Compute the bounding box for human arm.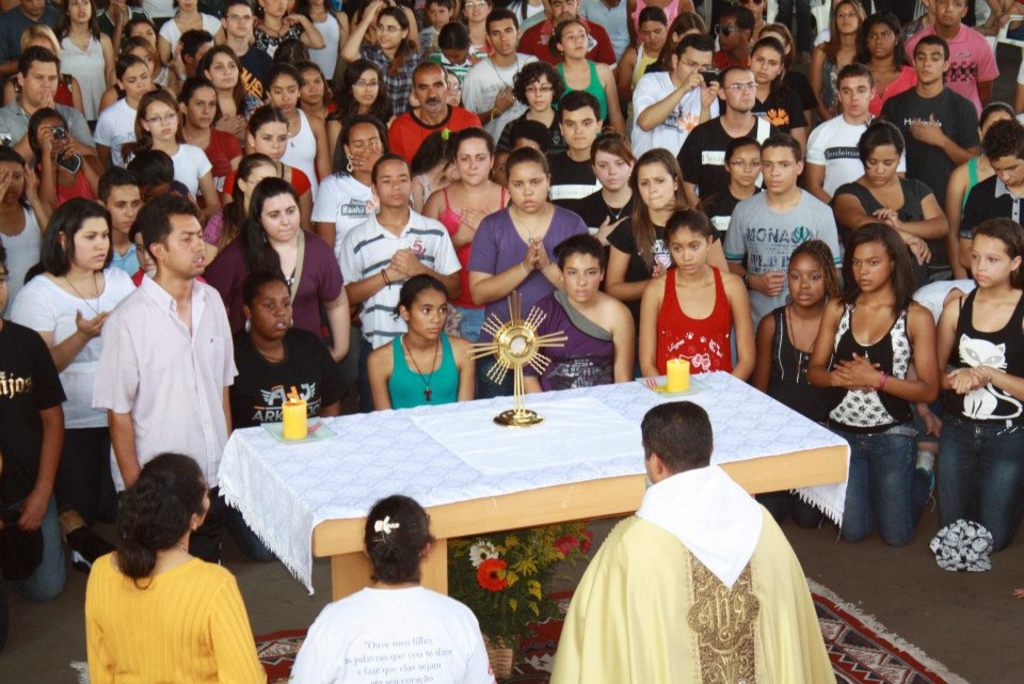
{"left": 784, "top": 92, "right": 804, "bottom": 144}.
